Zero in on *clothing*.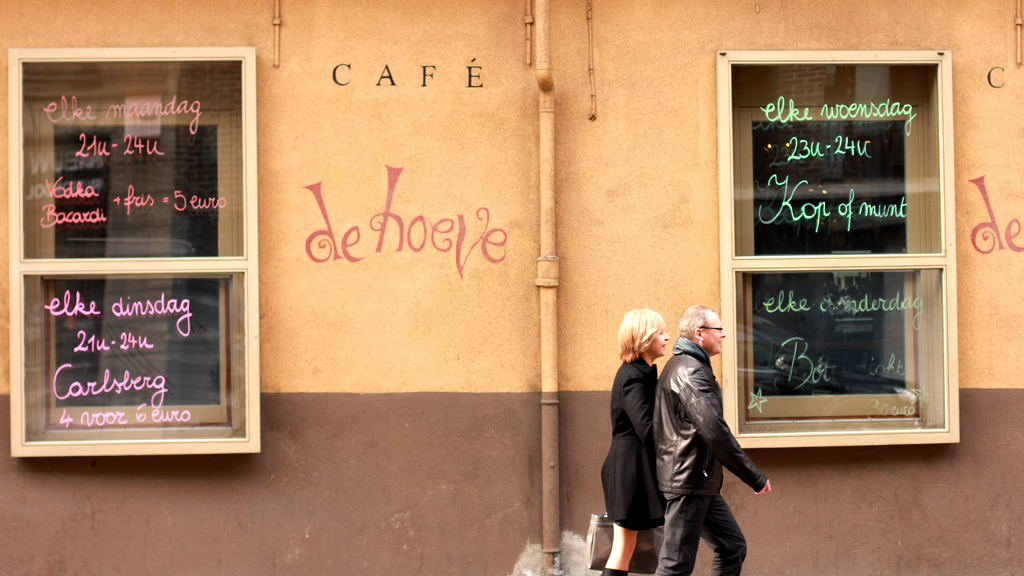
Zeroed in: l=605, t=313, r=680, b=559.
